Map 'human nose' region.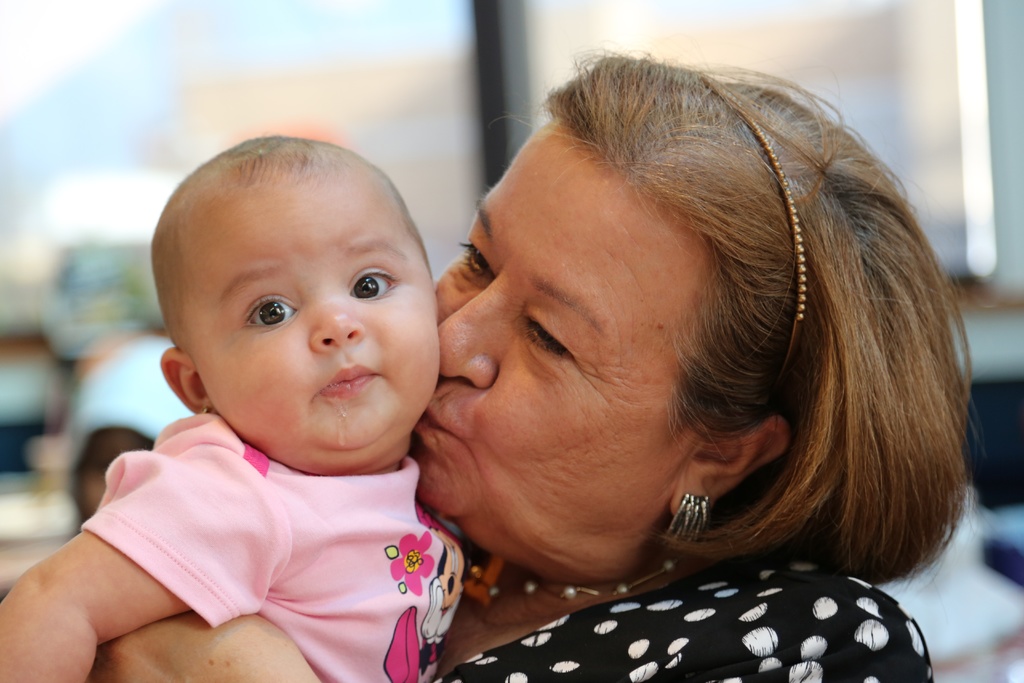
Mapped to {"x1": 307, "y1": 282, "x2": 367, "y2": 349}.
